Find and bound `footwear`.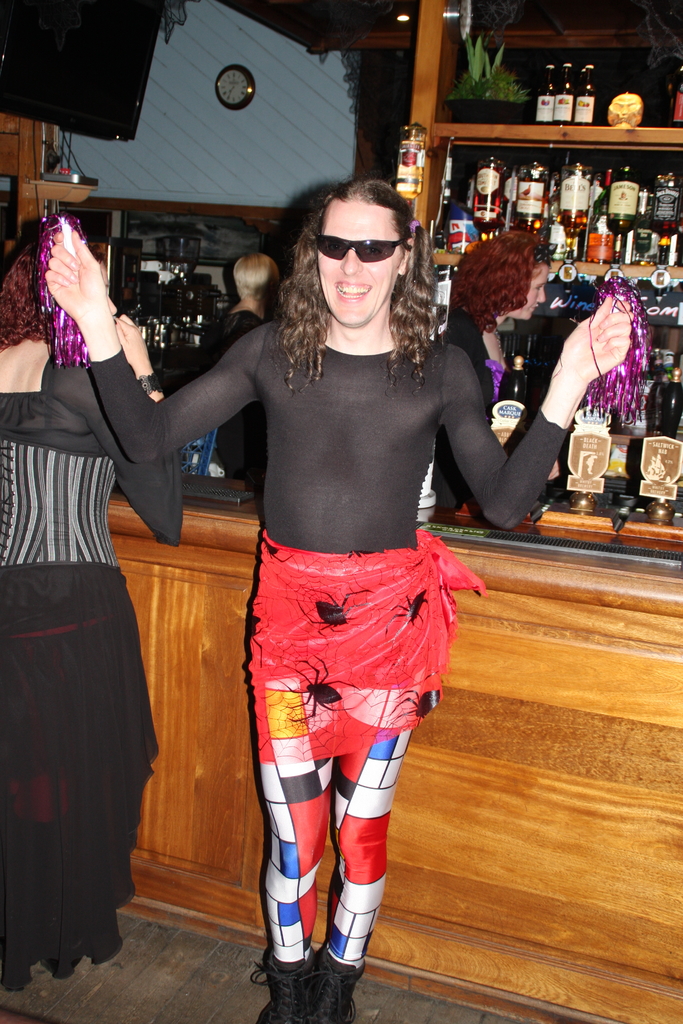
Bound: x1=306 y1=954 x2=365 y2=1023.
